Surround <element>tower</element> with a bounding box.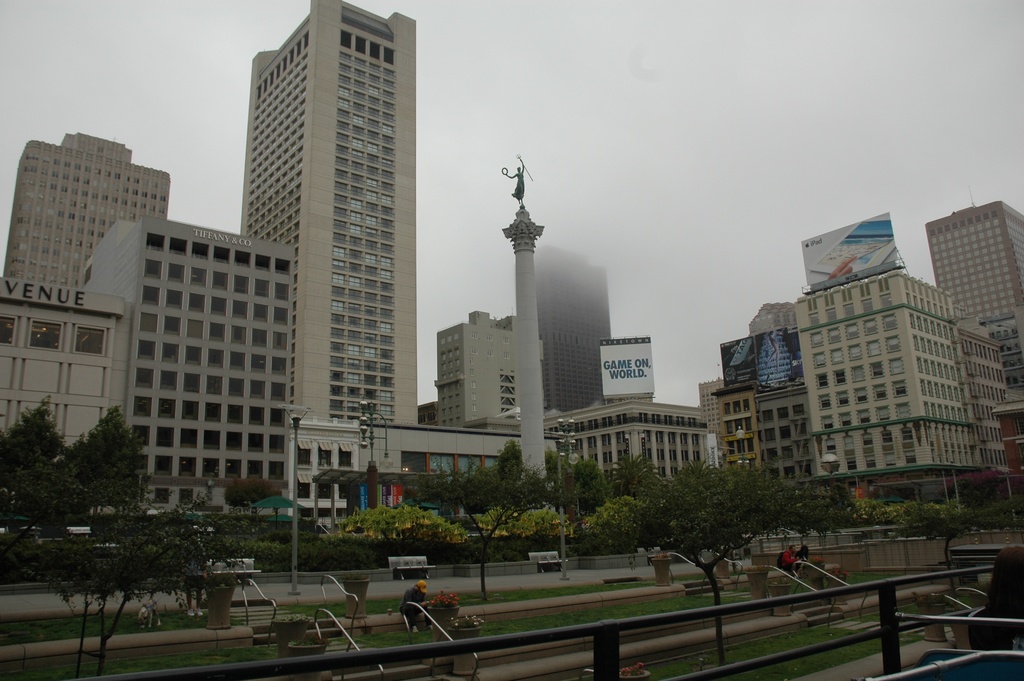
region(931, 199, 1023, 411).
